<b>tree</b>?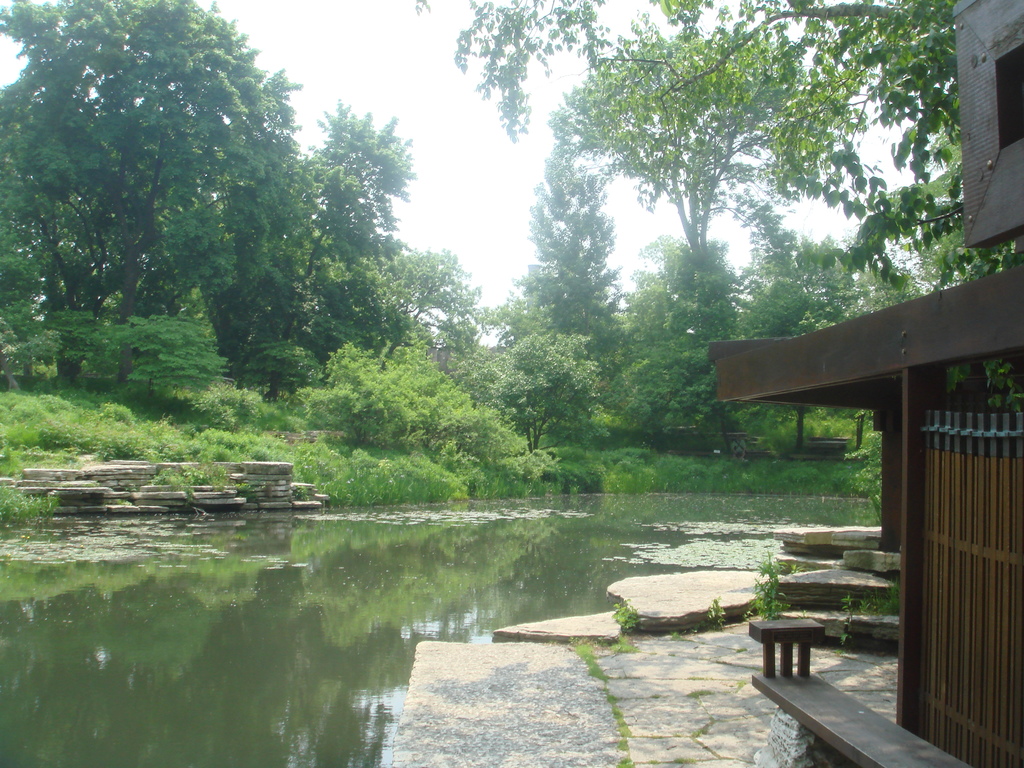
{"left": 289, "top": 107, "right": 436, "bottom": 344}
